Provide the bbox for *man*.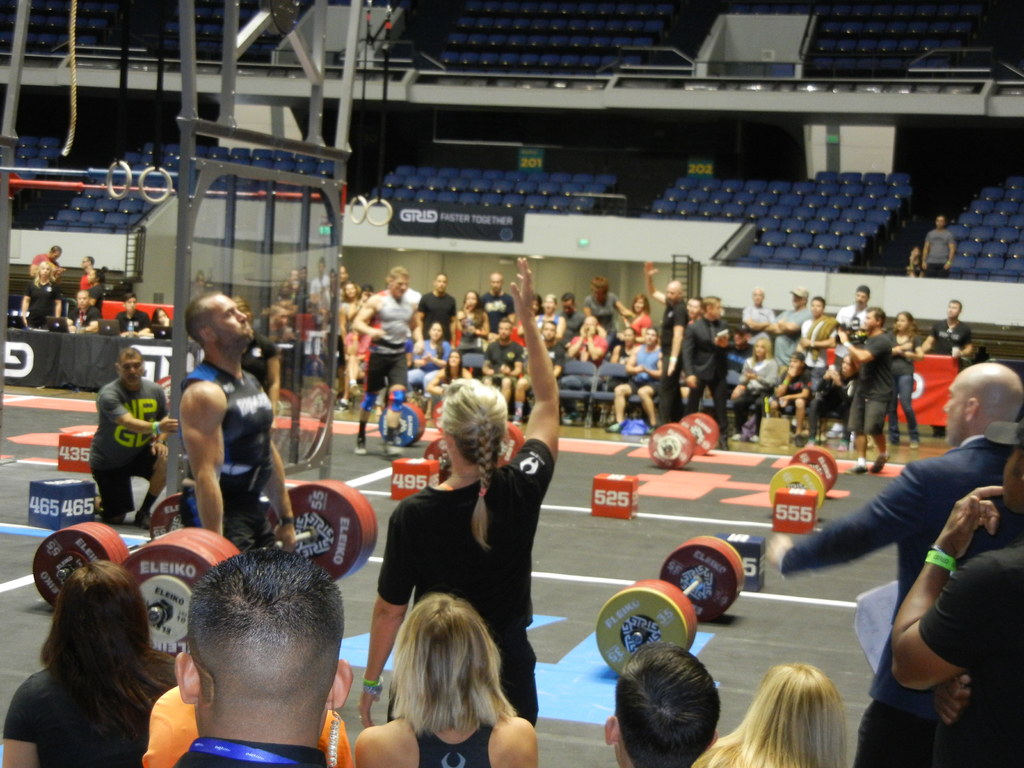
[28,244,63,274].
